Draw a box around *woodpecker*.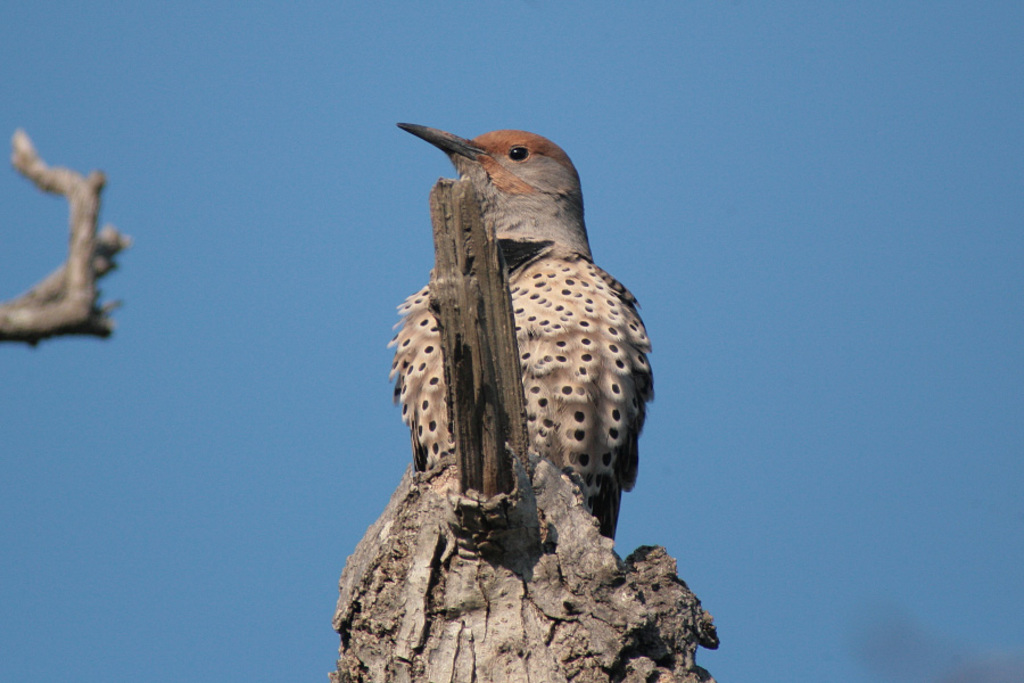
[left=391, top=130, right=654, bottom=568].
